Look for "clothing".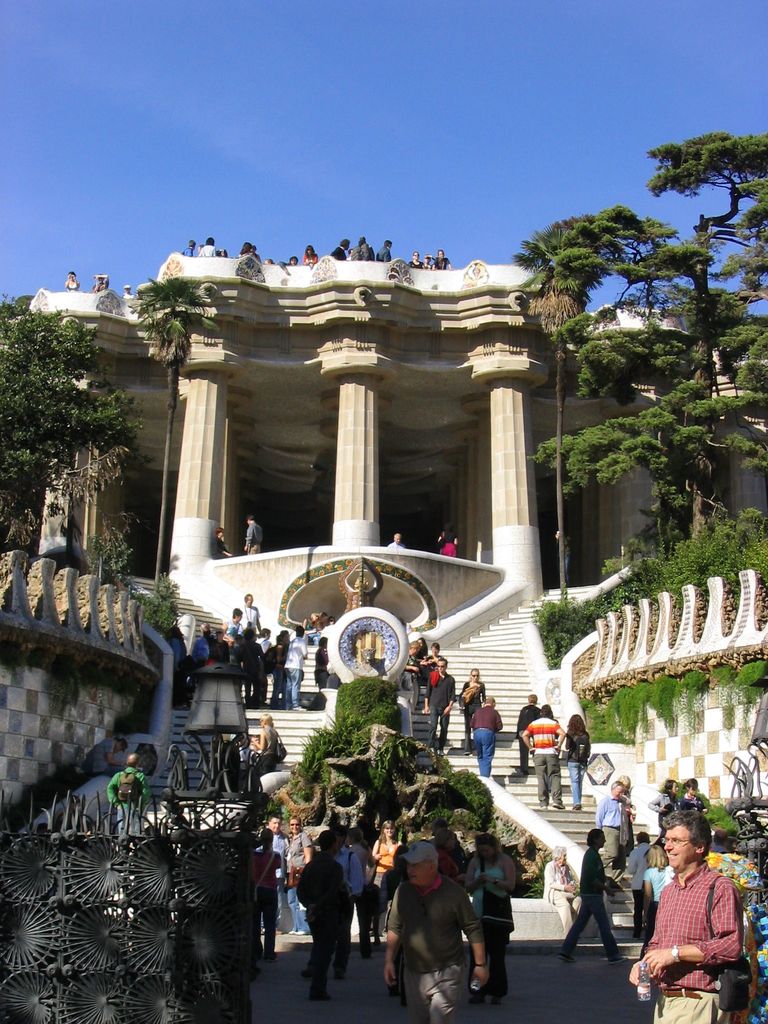
Found: {"left": 258, "top": 832, "right": 288, "bottom": 935}.
